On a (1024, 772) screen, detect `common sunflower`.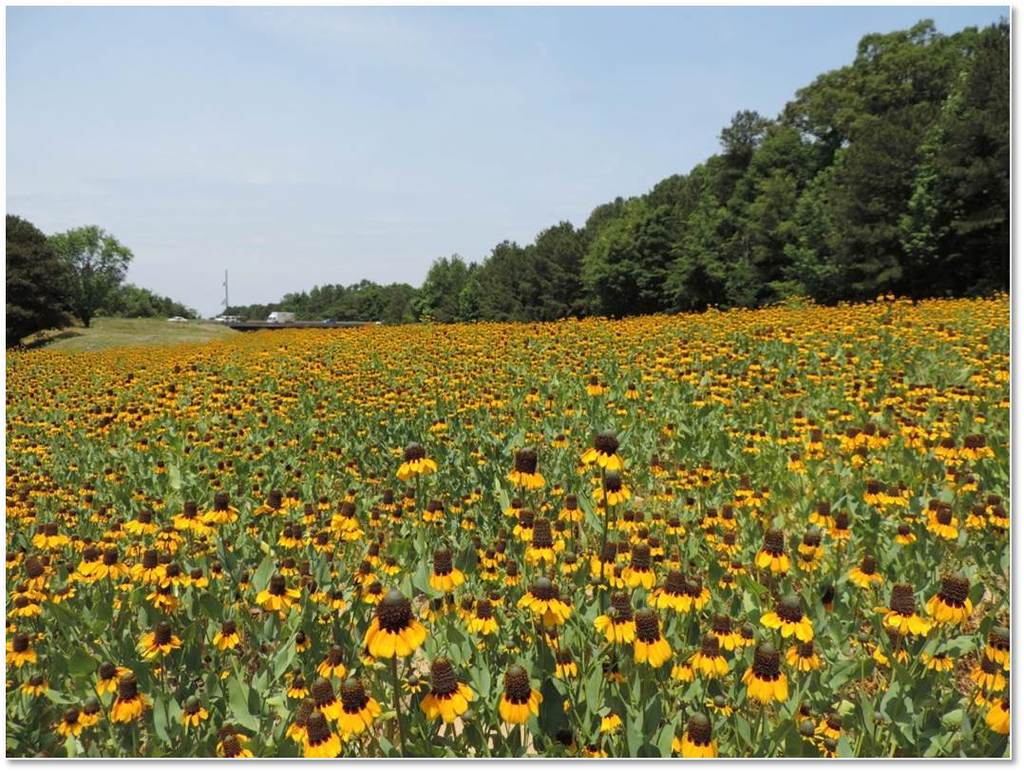
(left=664, top=708, right=715, bottom=760).
